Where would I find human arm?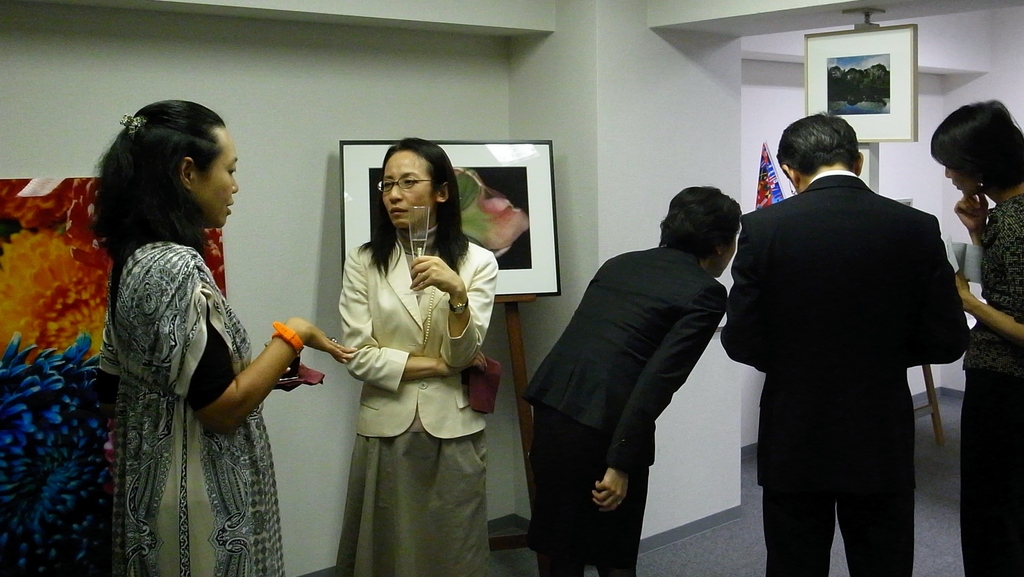
At locate(590, 285, 728, 519).
